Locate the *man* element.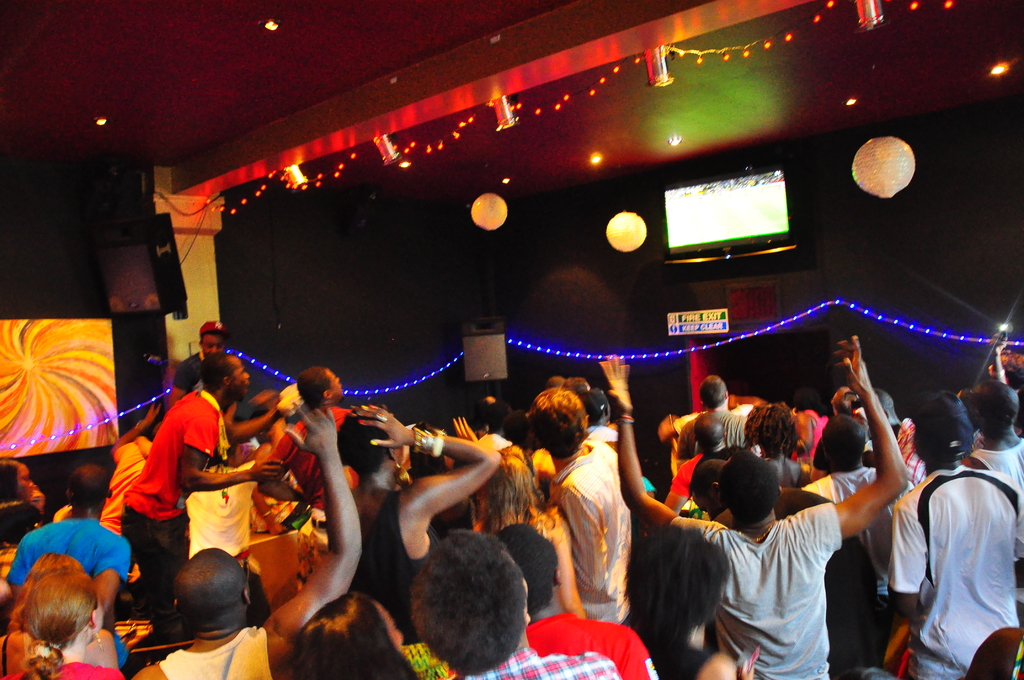
Element bbox: (left=164, top=316, right=229, bottom=403).
